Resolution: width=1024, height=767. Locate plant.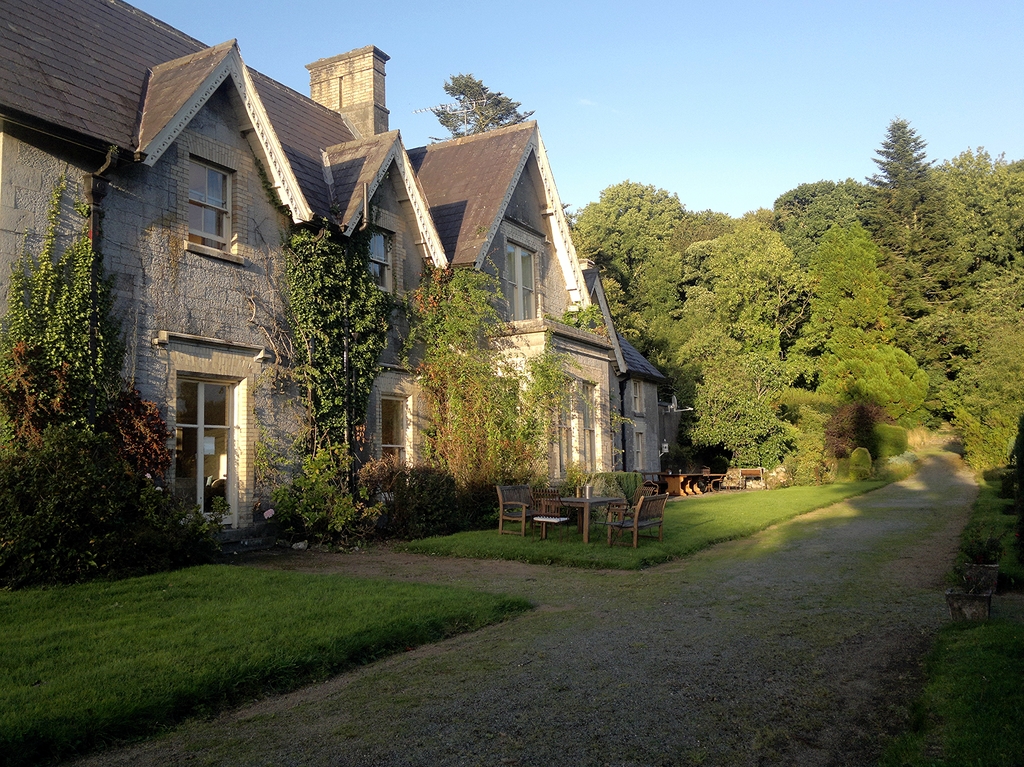
[0,180,190,571].
